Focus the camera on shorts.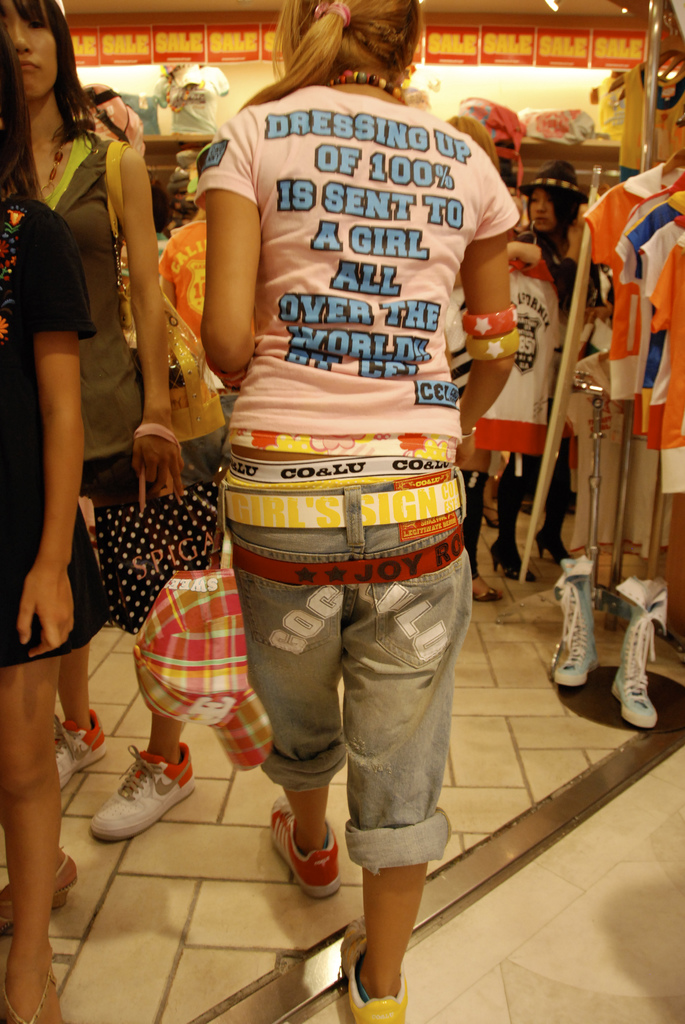
Focus region: left=86, top=445, right=162, bottom=522.
